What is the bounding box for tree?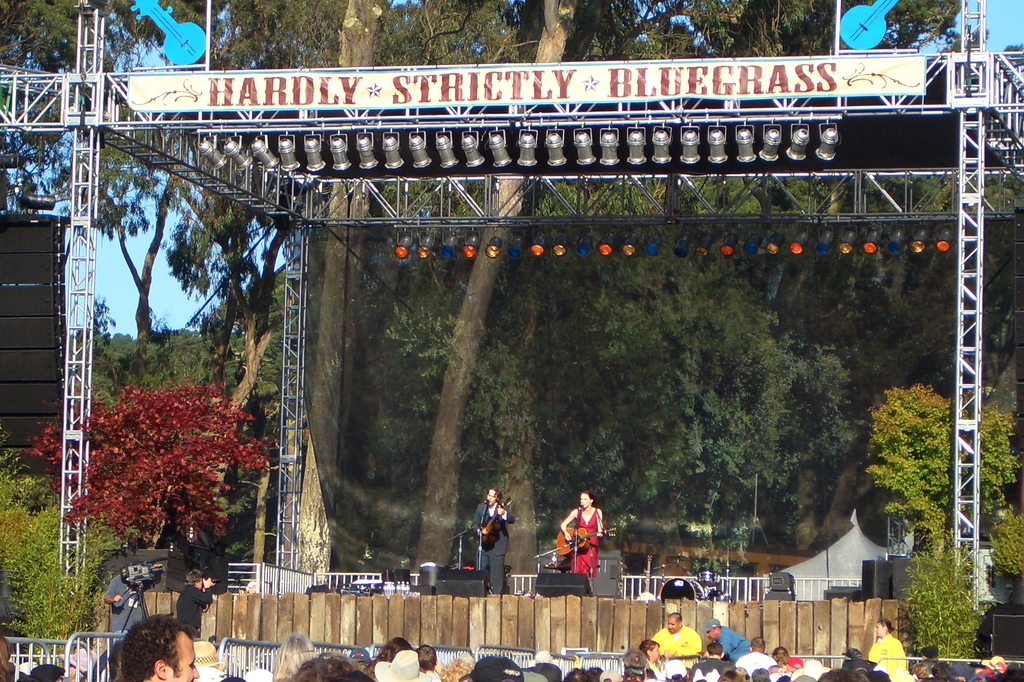
<region>893, 548, 989, 679</region>.
